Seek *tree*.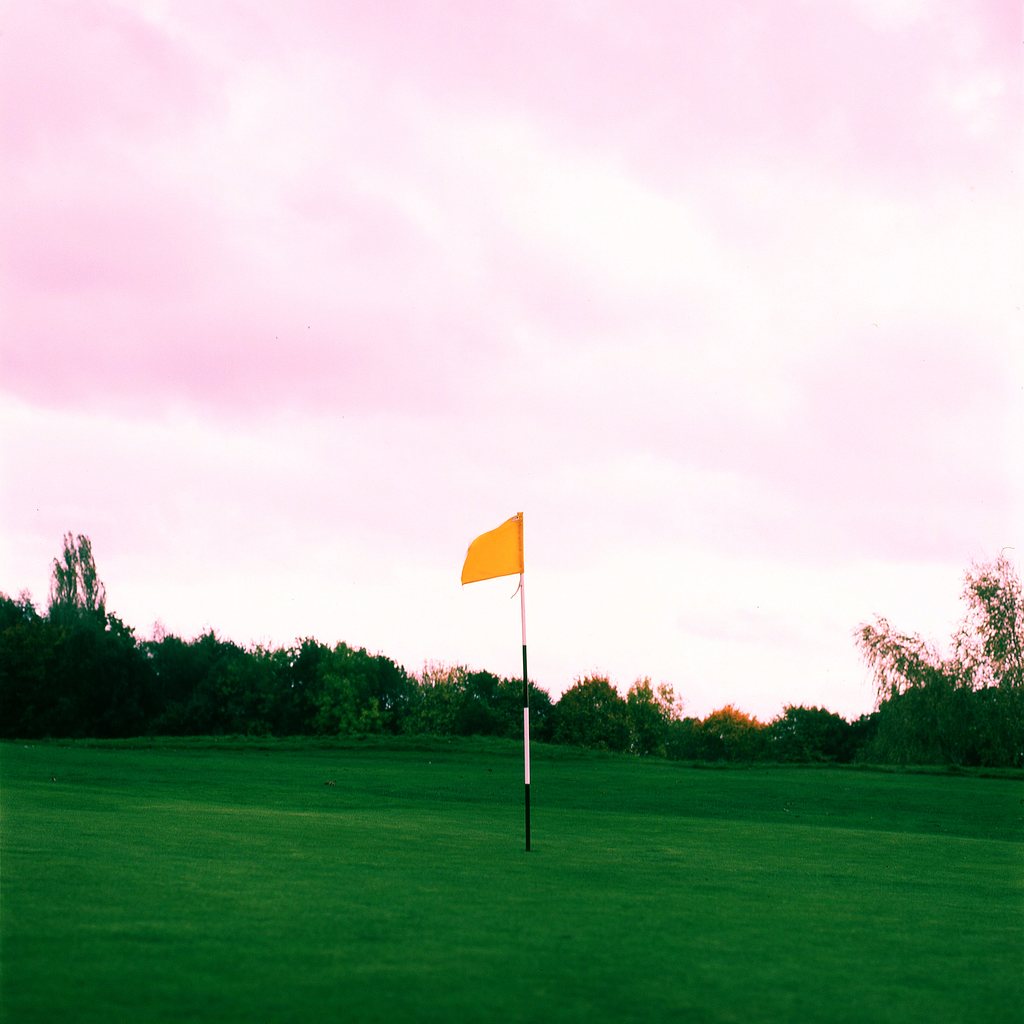
<bbox>945, 545, 1023, 701</bbox>.
